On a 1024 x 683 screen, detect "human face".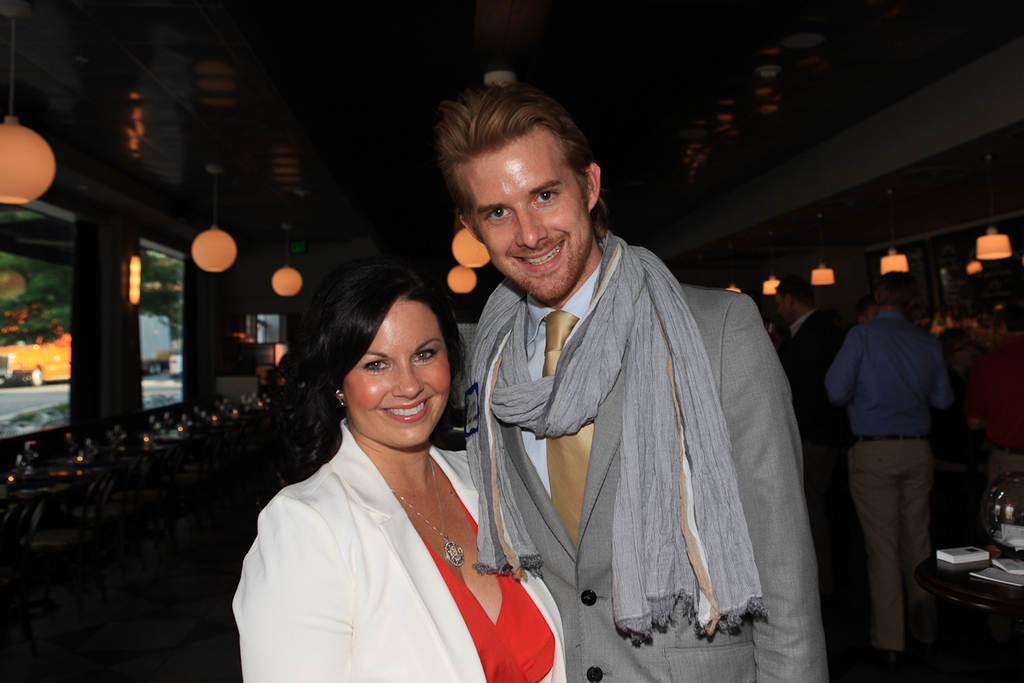
(x1=346, y1=296, x2=454, y2=446).
